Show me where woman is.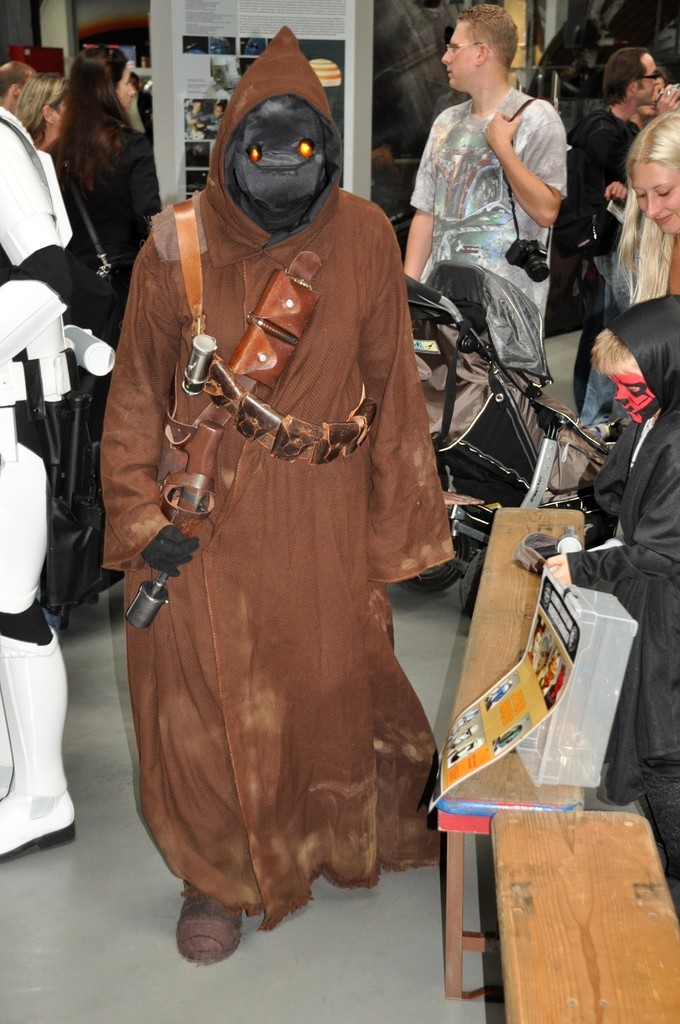
woman is at BBox(11, 73, 67, 145).
